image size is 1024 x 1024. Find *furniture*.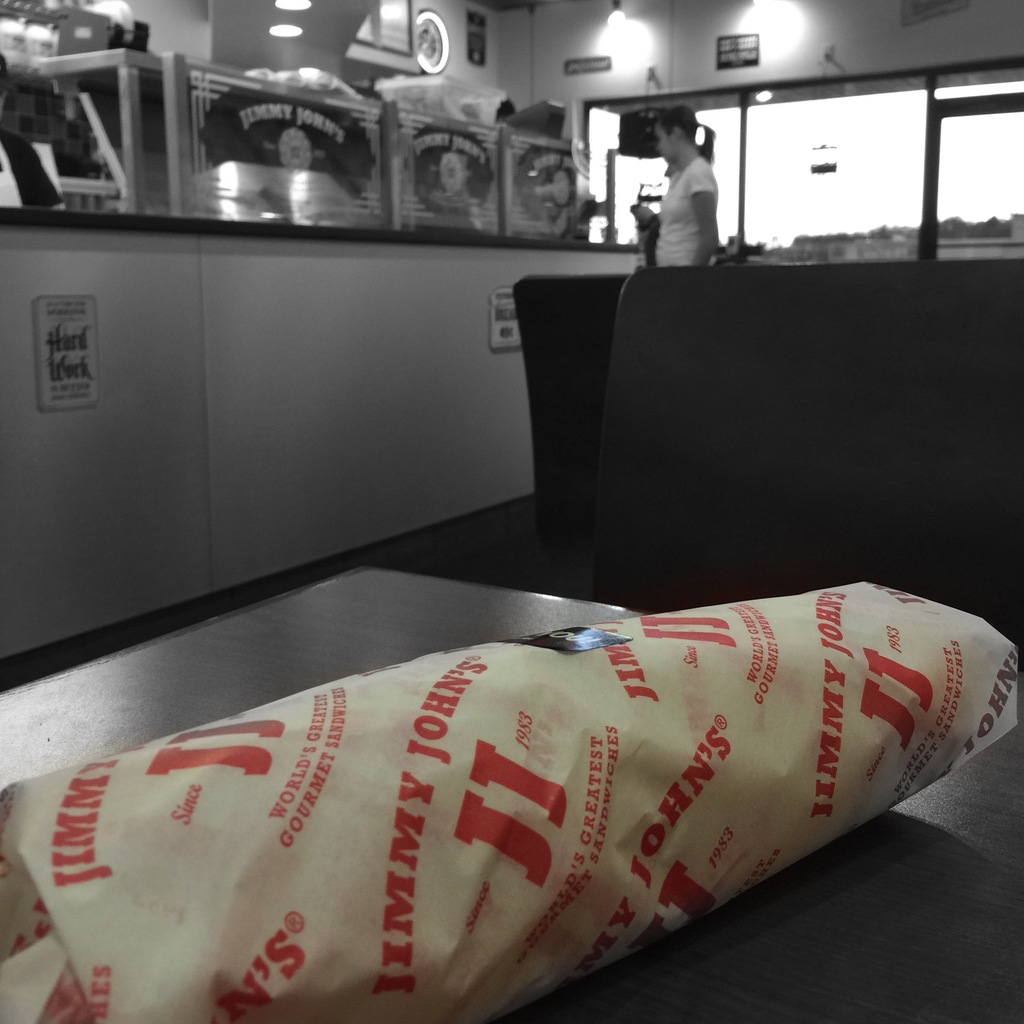
(left=0, top=567, right=1023, bottom=1023).
